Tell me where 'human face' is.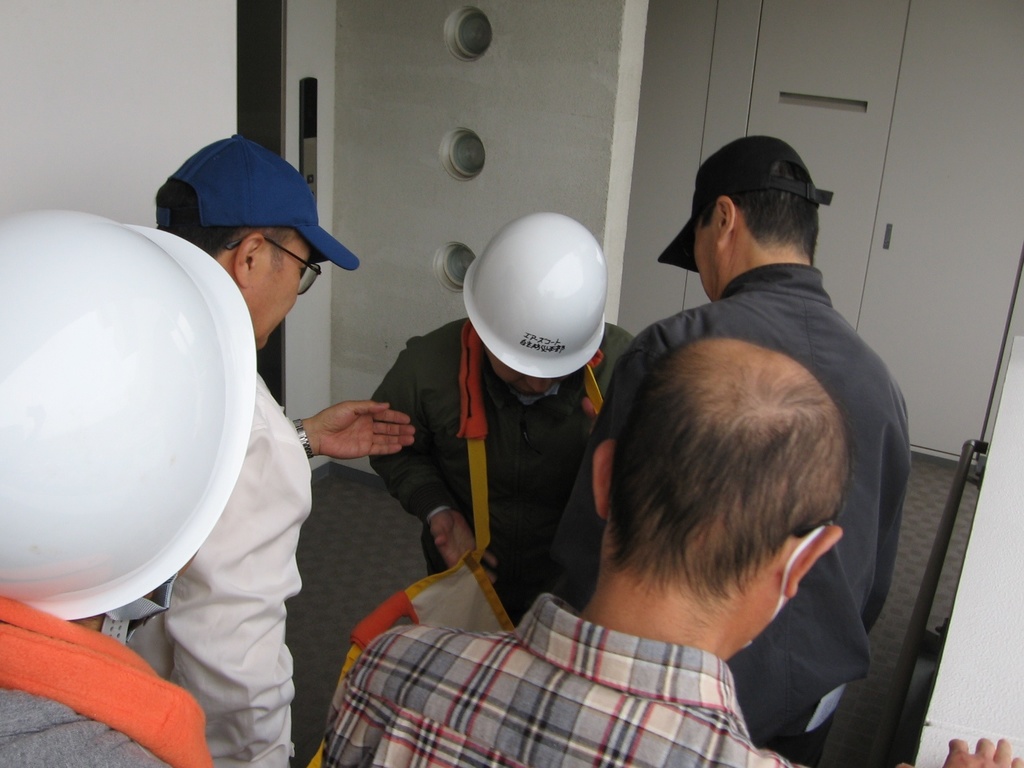
'human face' is at region(250, 225, 314, 345).
